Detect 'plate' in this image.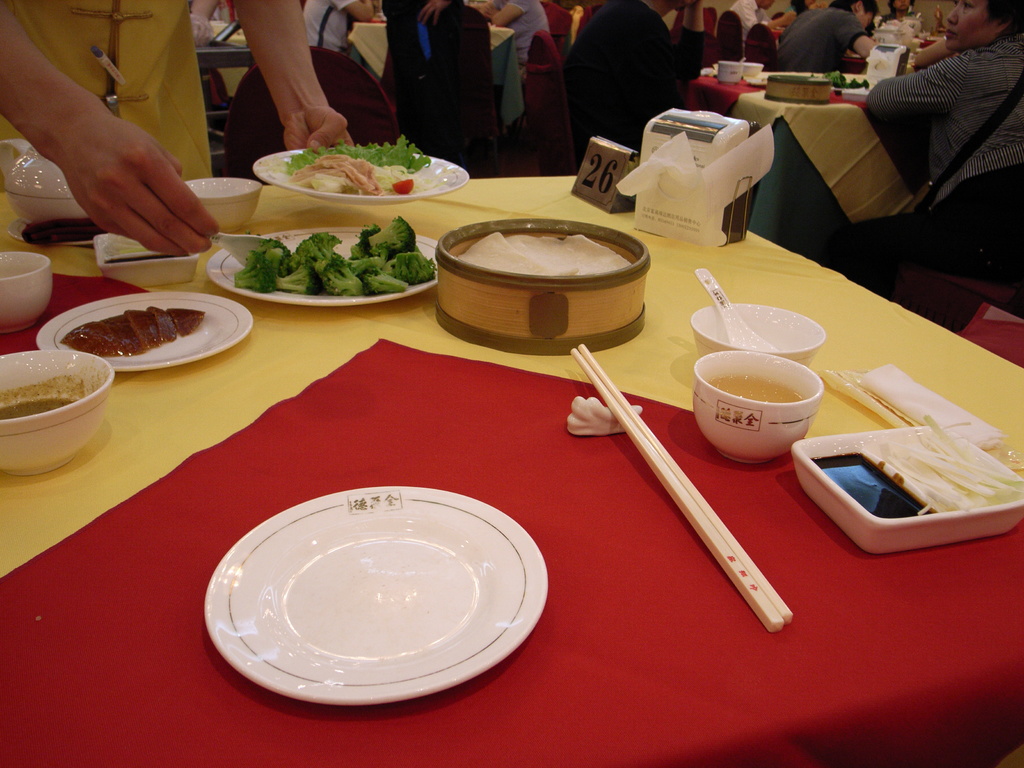
Detection: bbox(250, 150, 470, 208).
